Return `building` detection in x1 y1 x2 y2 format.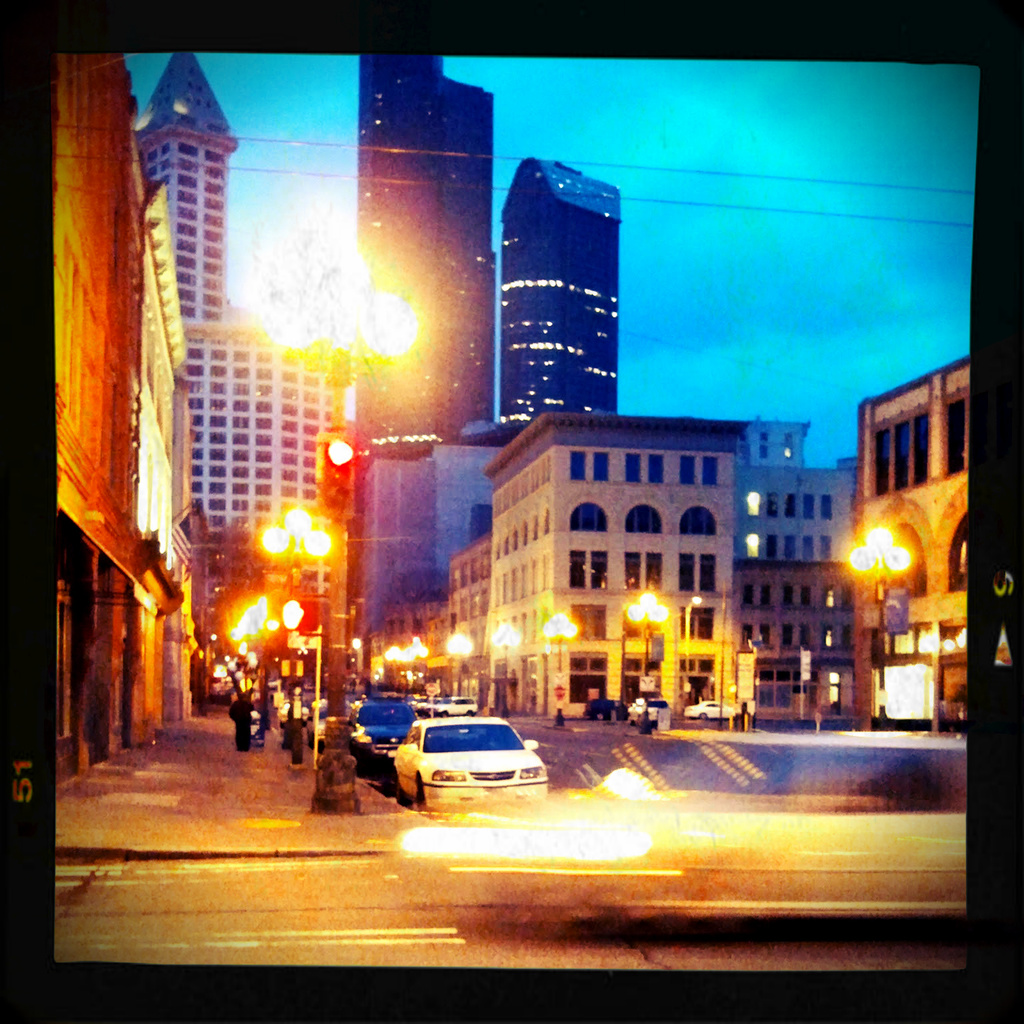
737 417 853 559.
